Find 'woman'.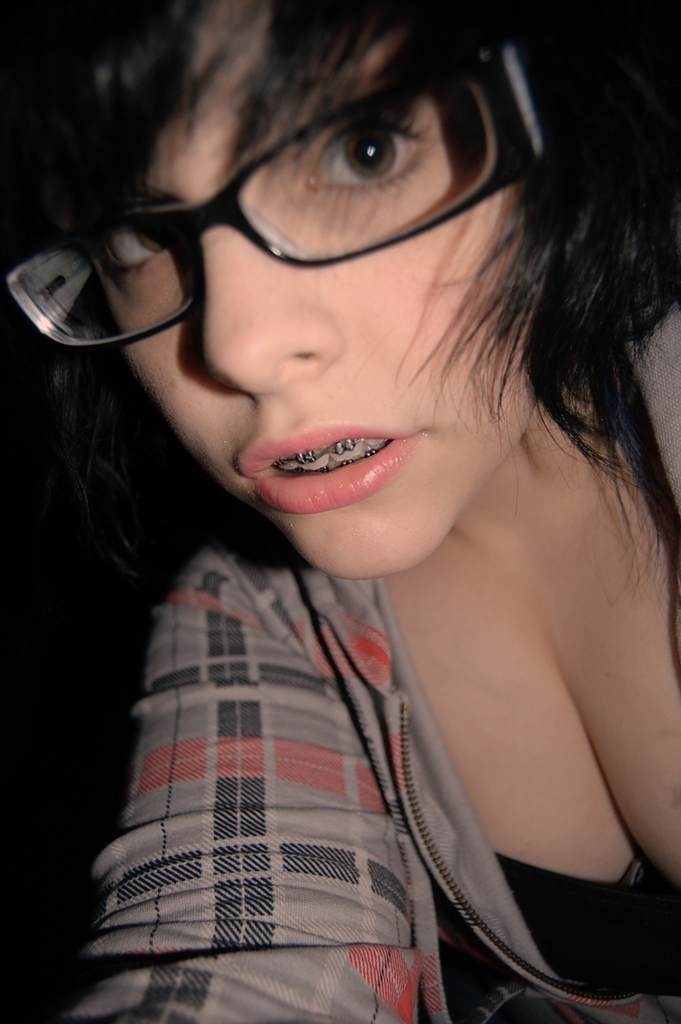
detection(0, 0, 680, 938).
